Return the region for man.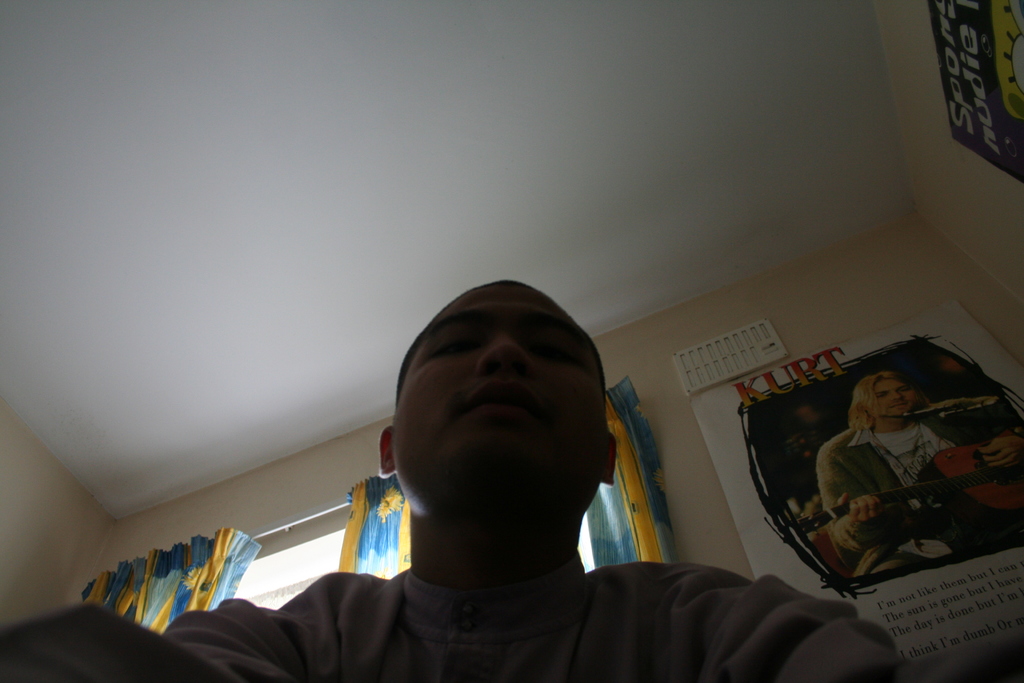
Rect(0, 278, 1023, 682).
